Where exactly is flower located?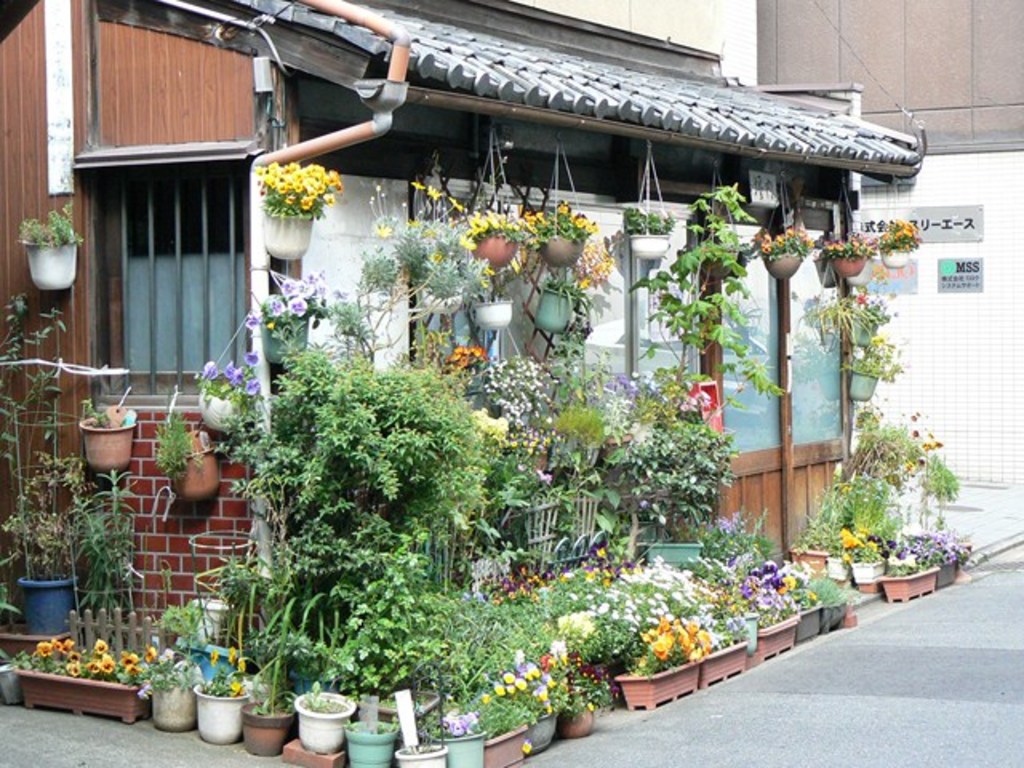
Its bounding box is pyautogui.locateOnScreen(282, 272, 330, 296).
